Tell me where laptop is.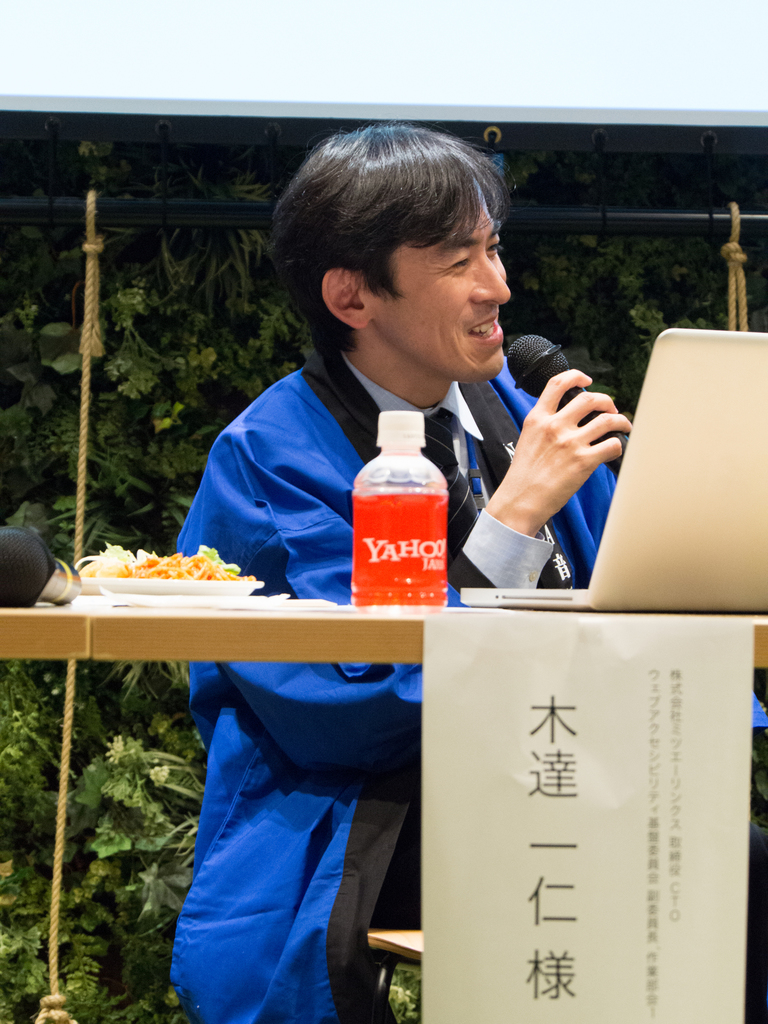
laptop is at bbox=(457, 319, 767, 611).
